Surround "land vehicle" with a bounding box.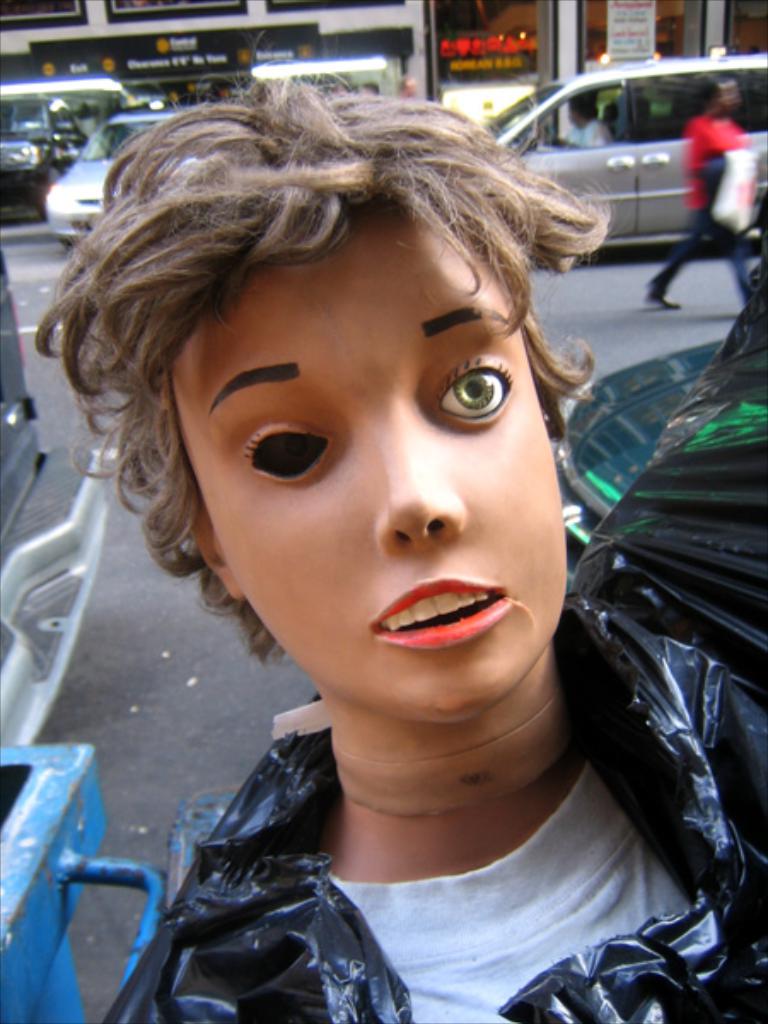
detection(46, 96, 191, 249).
